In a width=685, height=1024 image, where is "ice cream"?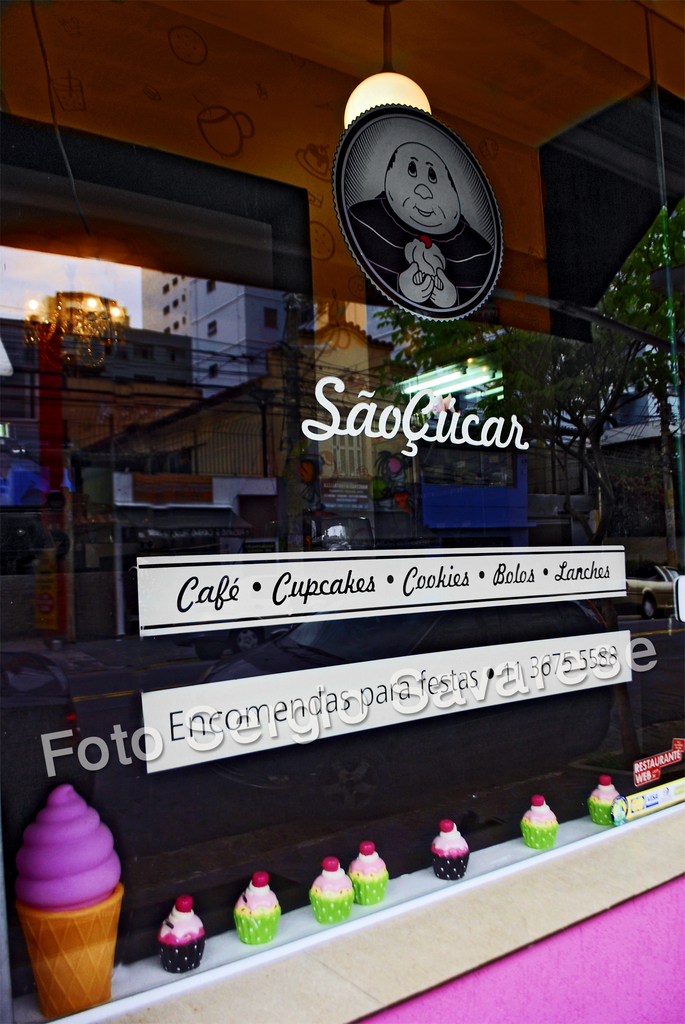
(15,796,127,995).
